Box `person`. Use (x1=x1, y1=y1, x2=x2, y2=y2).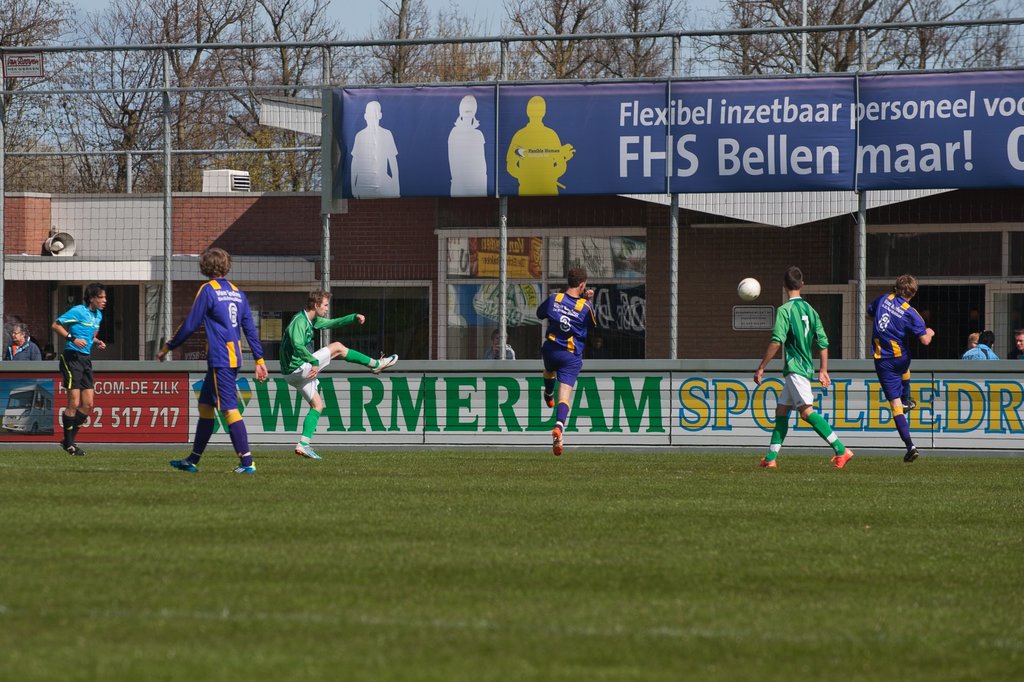
(x1=278, y1=288, x2=402, y2=461).
